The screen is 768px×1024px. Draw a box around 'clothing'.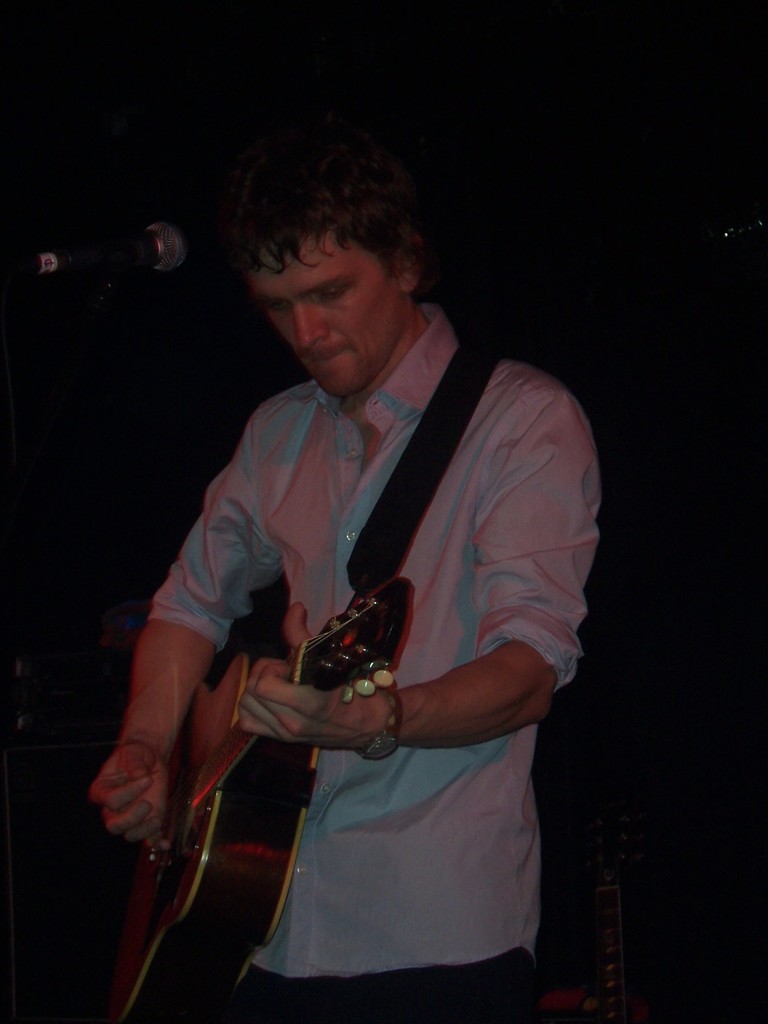
[185, 298, 604, 975].
